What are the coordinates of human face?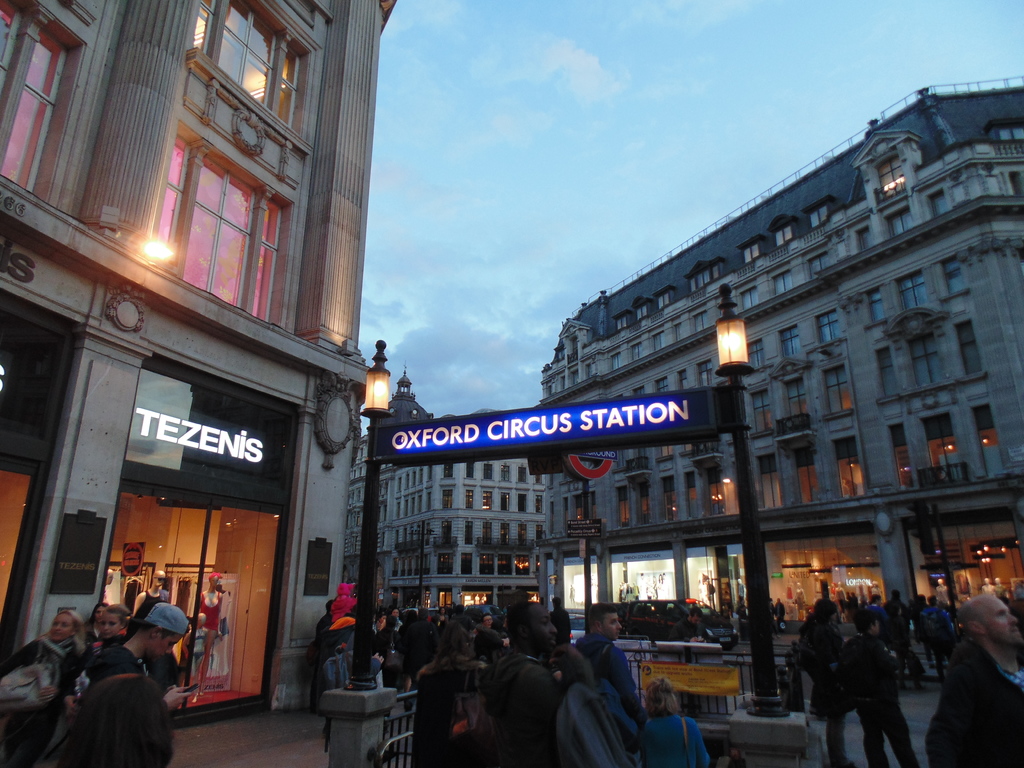
x1=525 y1=602 x2=560 y2=656.
